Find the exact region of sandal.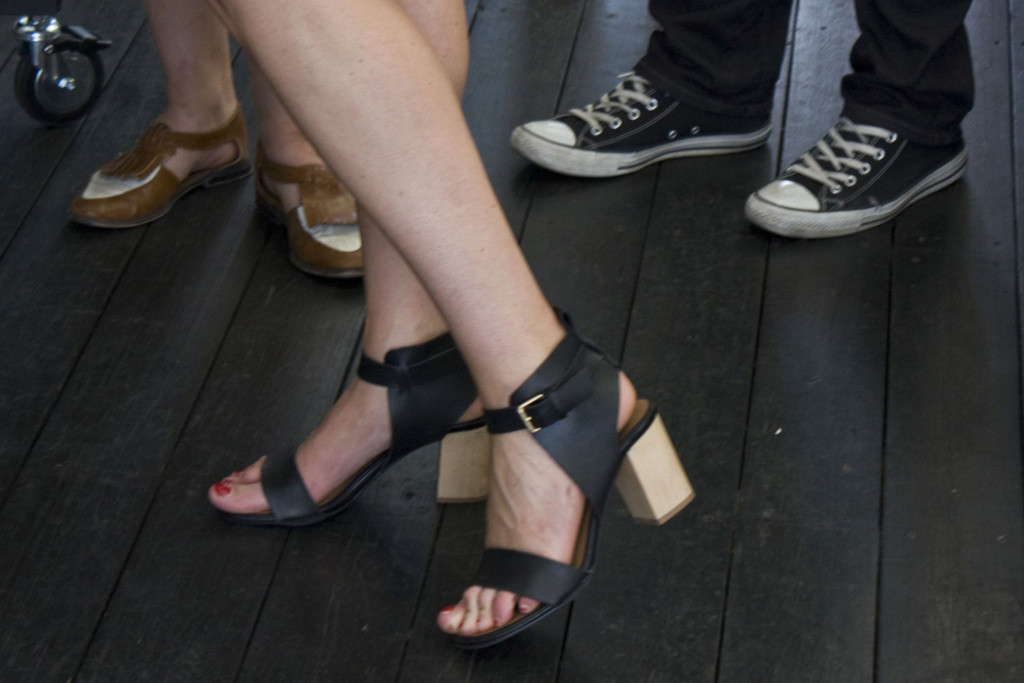
Exact region: box=[240, 138, 367, 287].
